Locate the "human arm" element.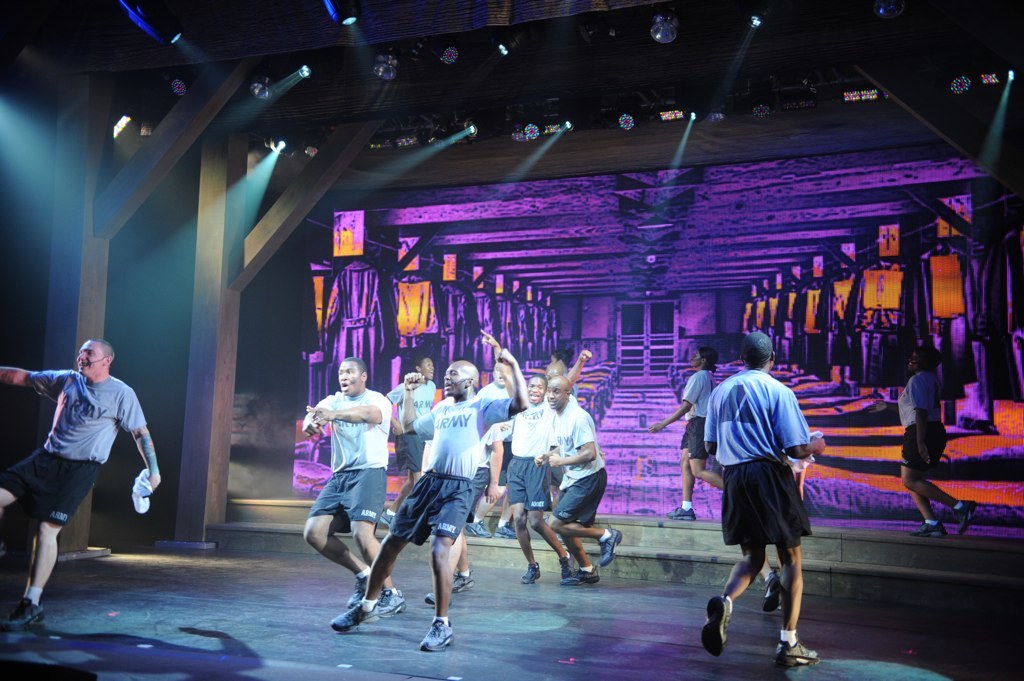
Element bbox: region(552, 346, 593, 394).
